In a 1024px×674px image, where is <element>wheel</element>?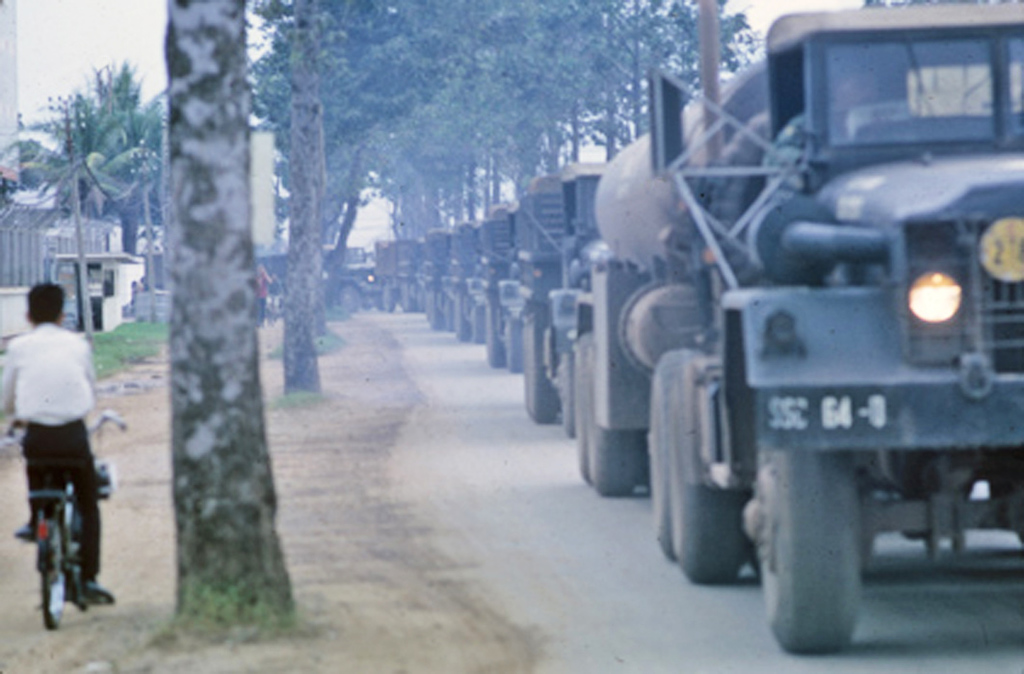
{"x1": 743, "y1": 444, "x2": 865, "y2": 644}.
